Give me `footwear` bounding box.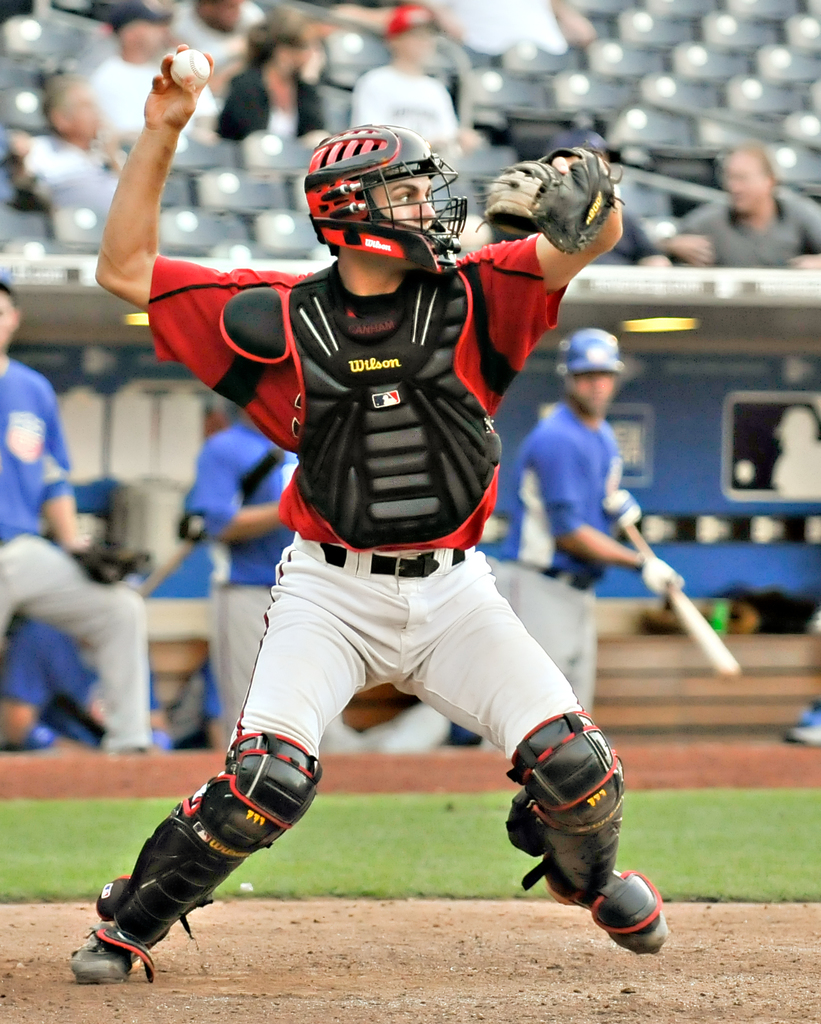
Rect(543, 861, 672, 957).
